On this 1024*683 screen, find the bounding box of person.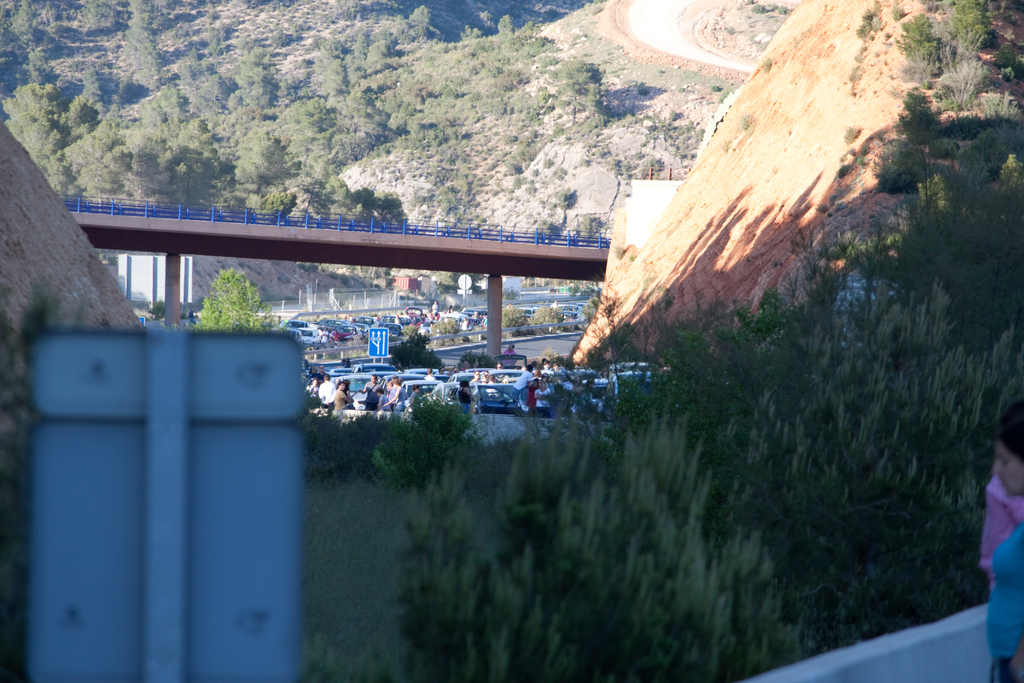
Bounding box: (left=420, top=368, right=438, bottom=388).
